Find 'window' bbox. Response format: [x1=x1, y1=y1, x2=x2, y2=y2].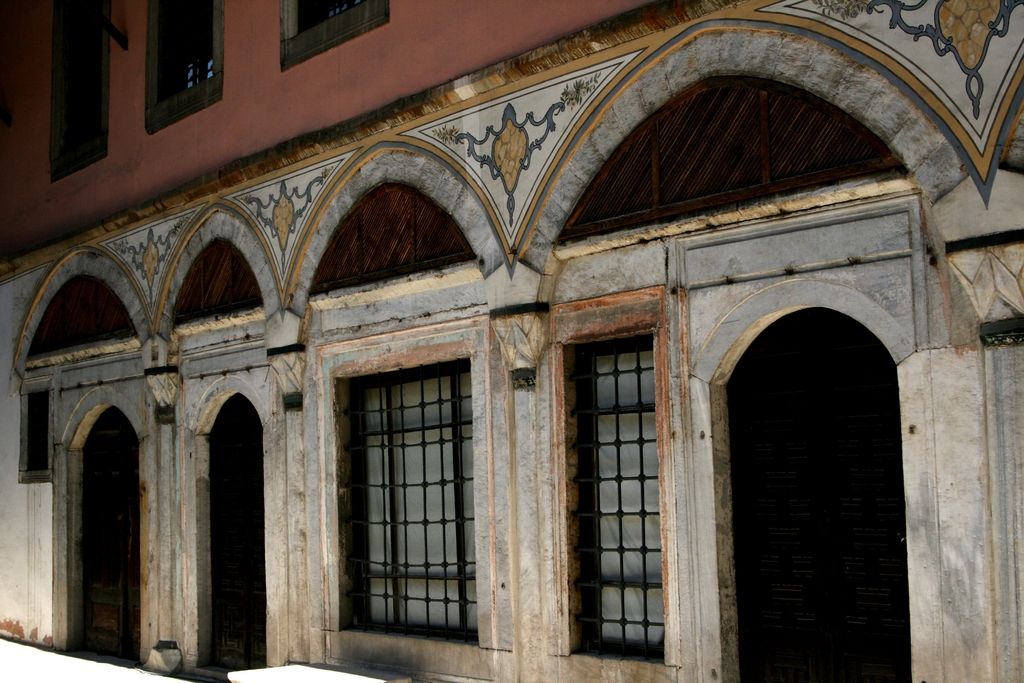
[x1=330, y1=348, x2=484, y2=646].
